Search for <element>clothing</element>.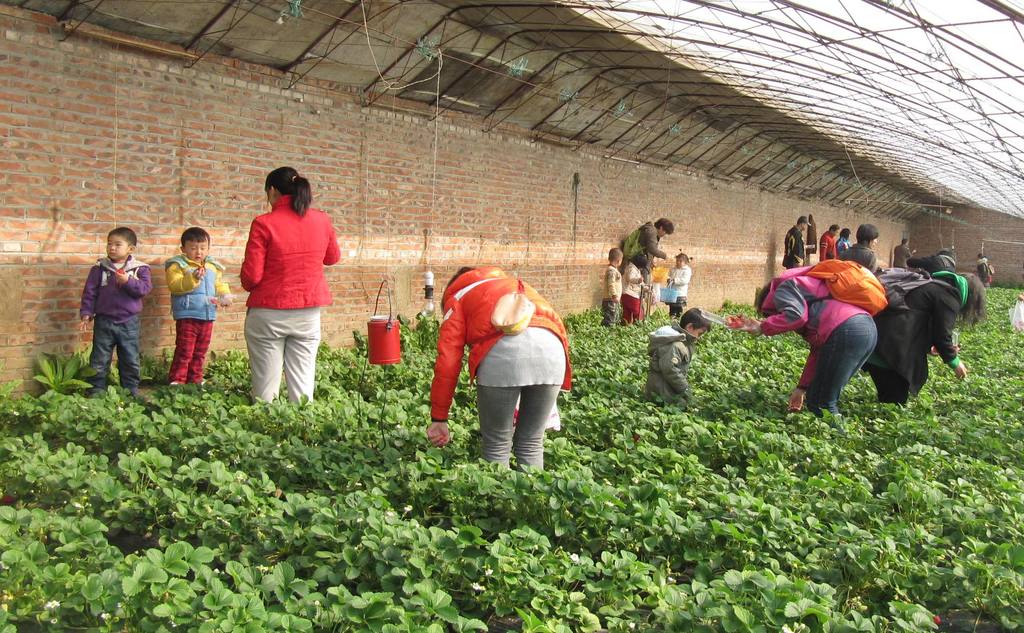
Found at select_region(166, 254, 230, 387).
